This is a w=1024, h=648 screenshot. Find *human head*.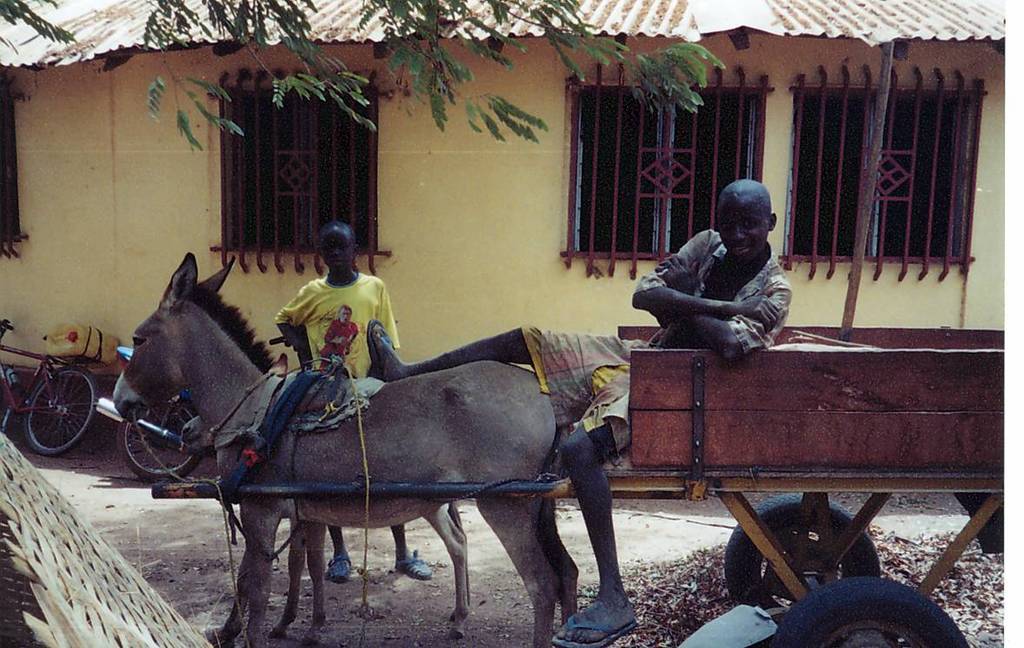
Bounding box: (x1=709, y1=181, x2=784, y2=254).
